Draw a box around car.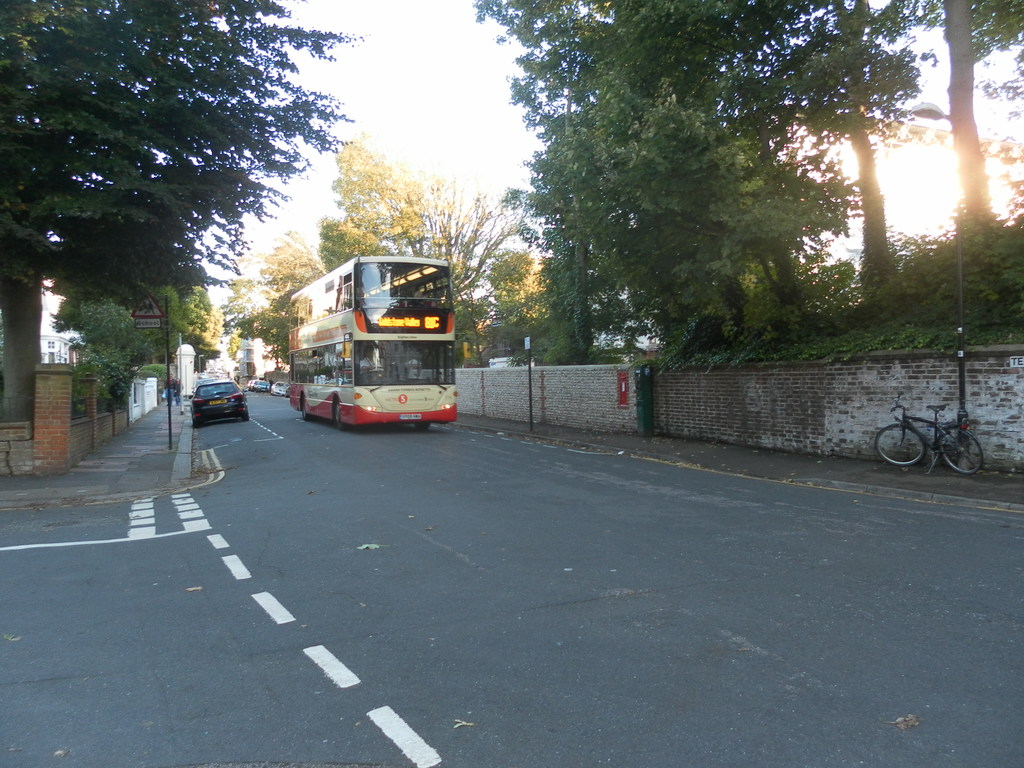
{"x1": 270, "y1": 383, "x2": 286, "y2": 397}.
